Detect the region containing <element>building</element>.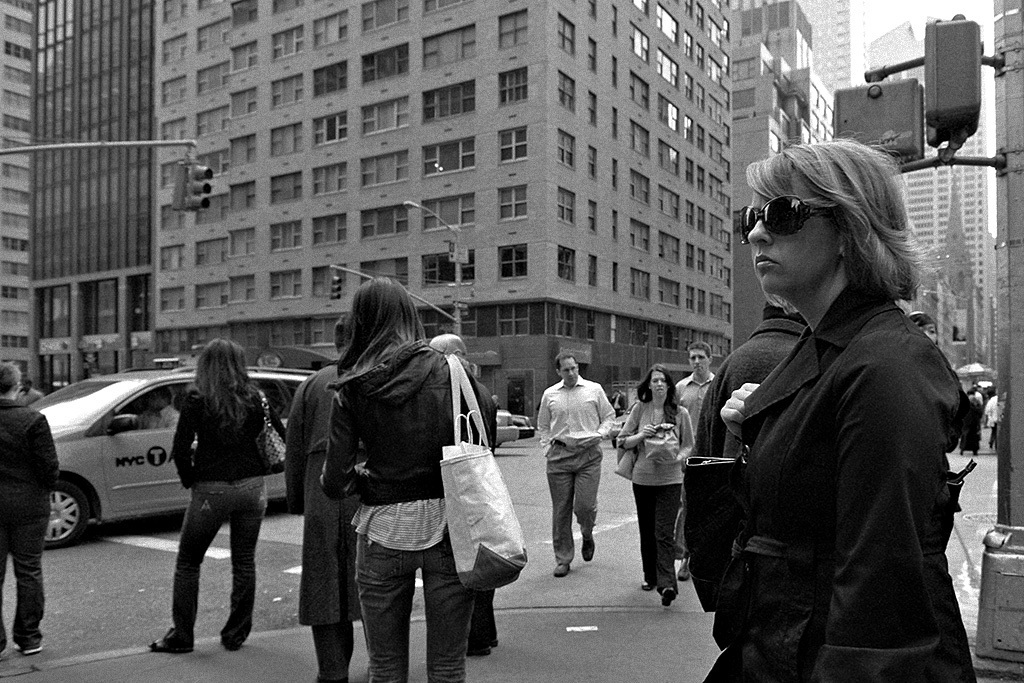
(left=0, top=0, right=36, bottom=379).
